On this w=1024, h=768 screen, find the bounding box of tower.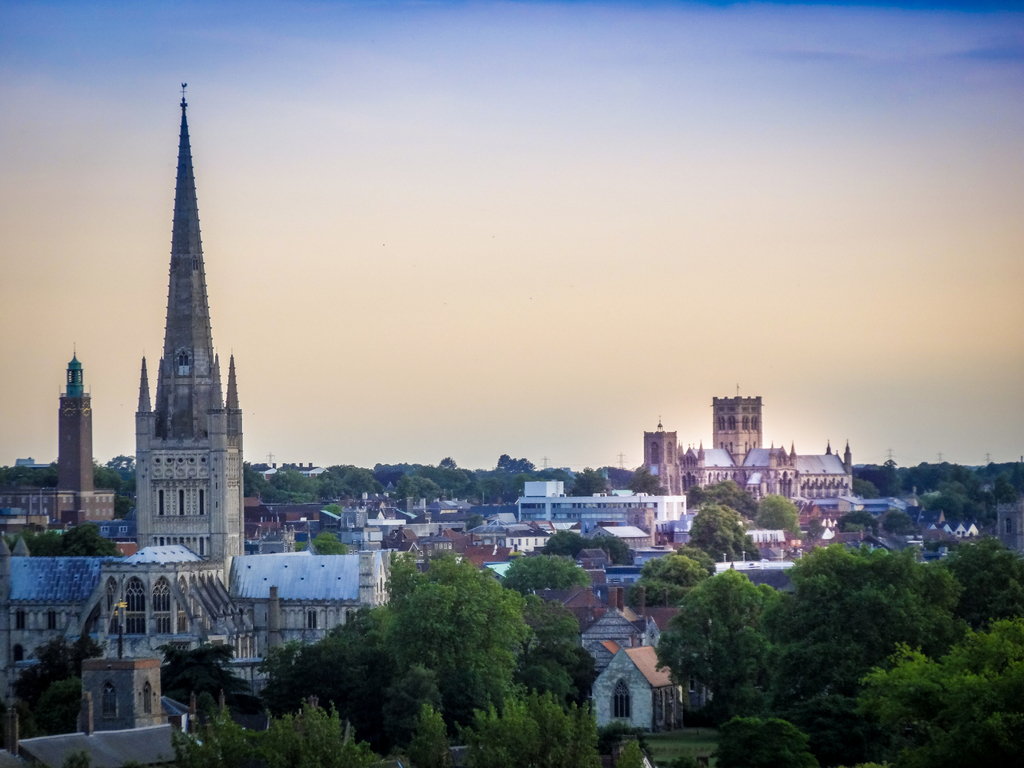
Bounding box: locate(58, 355, 90, 490).
